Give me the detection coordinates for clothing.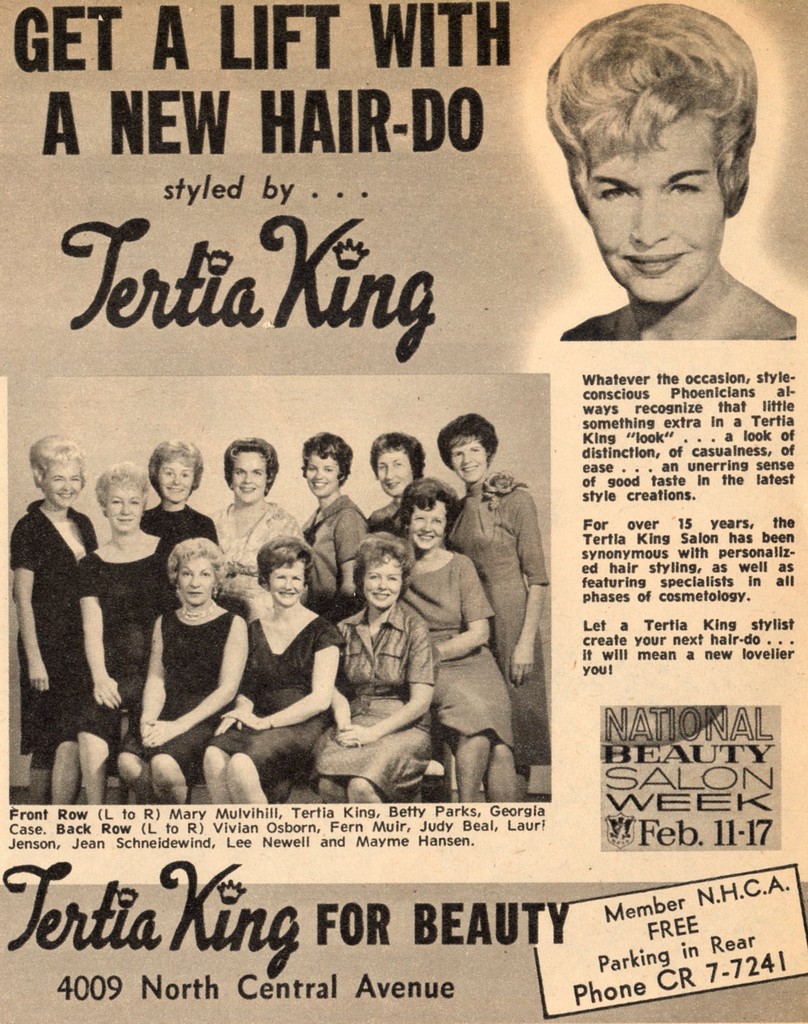
(left=366, top=496, right=412, bottom=541).
